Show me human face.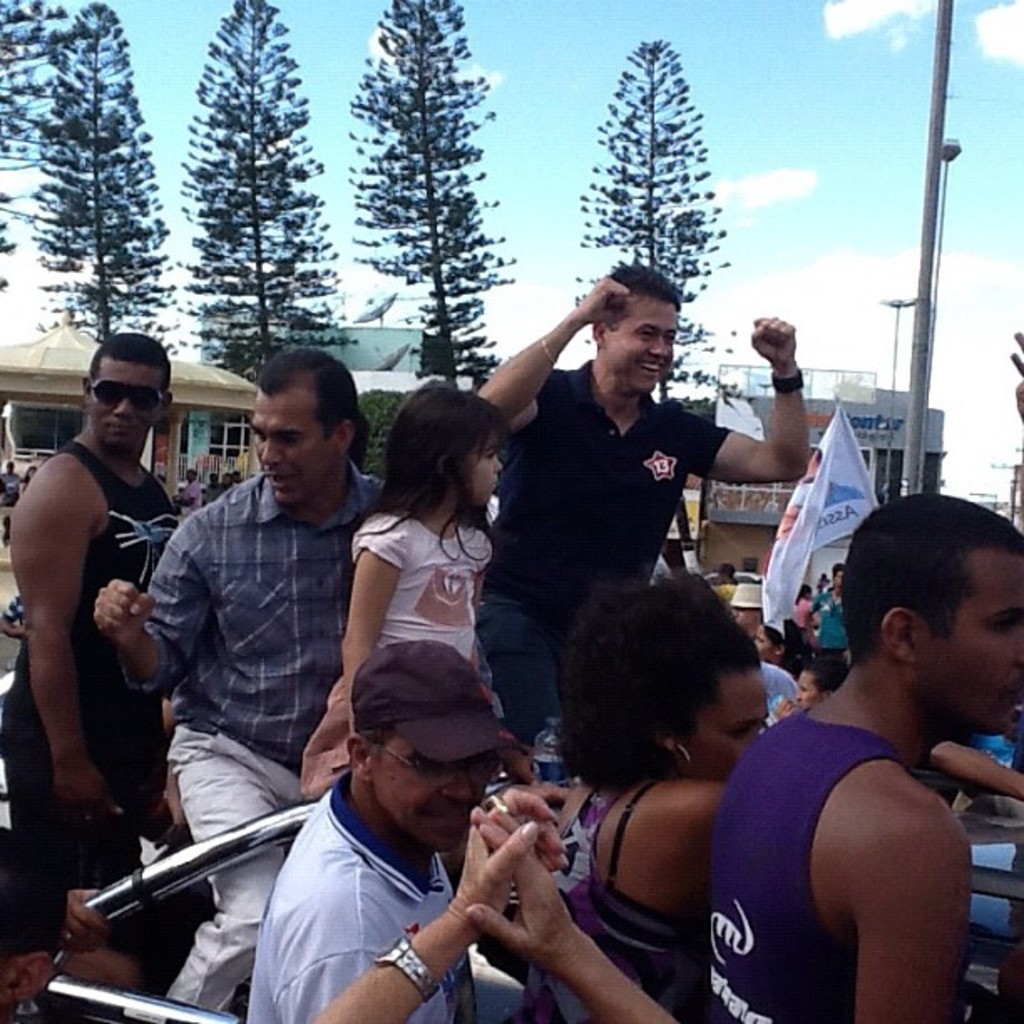
human face is here: bbox(602, 293, 674, 398).
